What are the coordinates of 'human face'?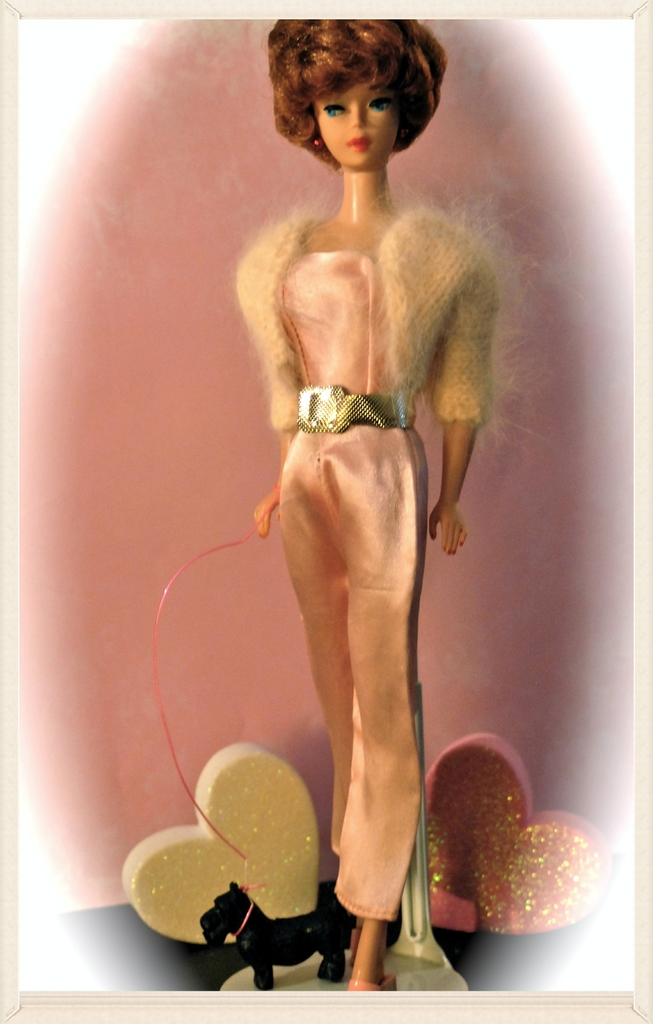
rect(316, 81, 398, 170).
